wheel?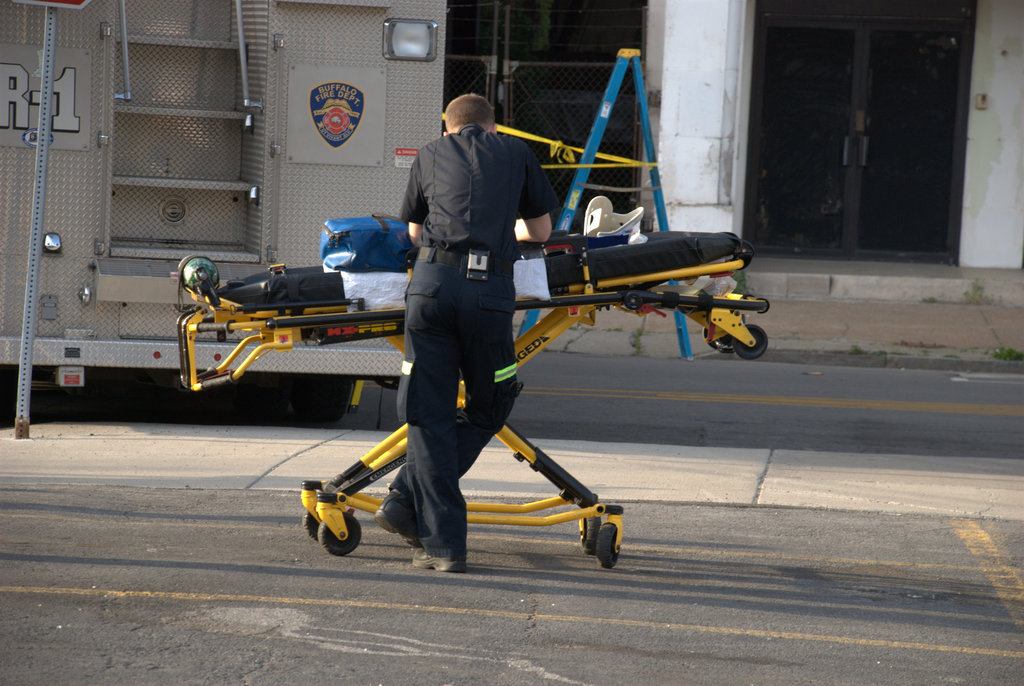
box(316, 513, 364, 556)
